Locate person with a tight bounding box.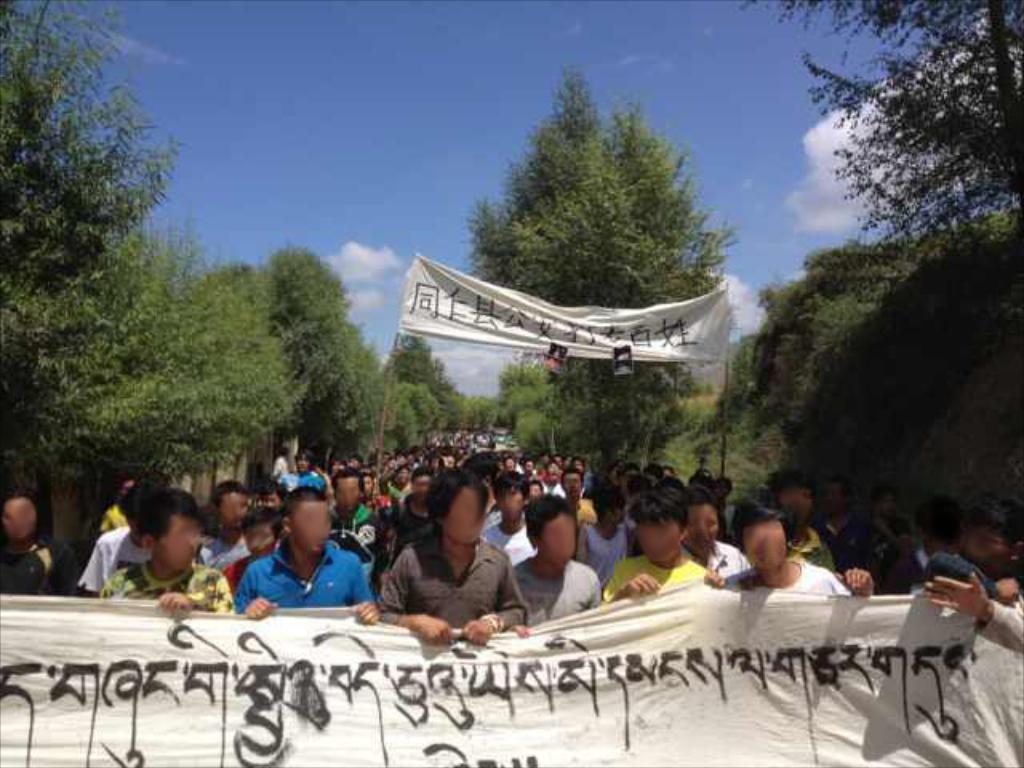
x1=98, y1=488, x2=243, y2=618.
